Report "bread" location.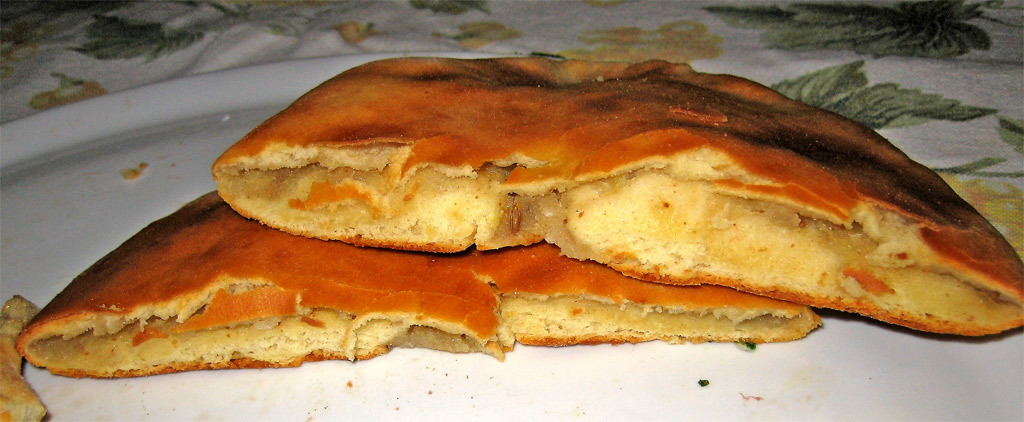
Report: bbox=[17, 190, 825, 373].
